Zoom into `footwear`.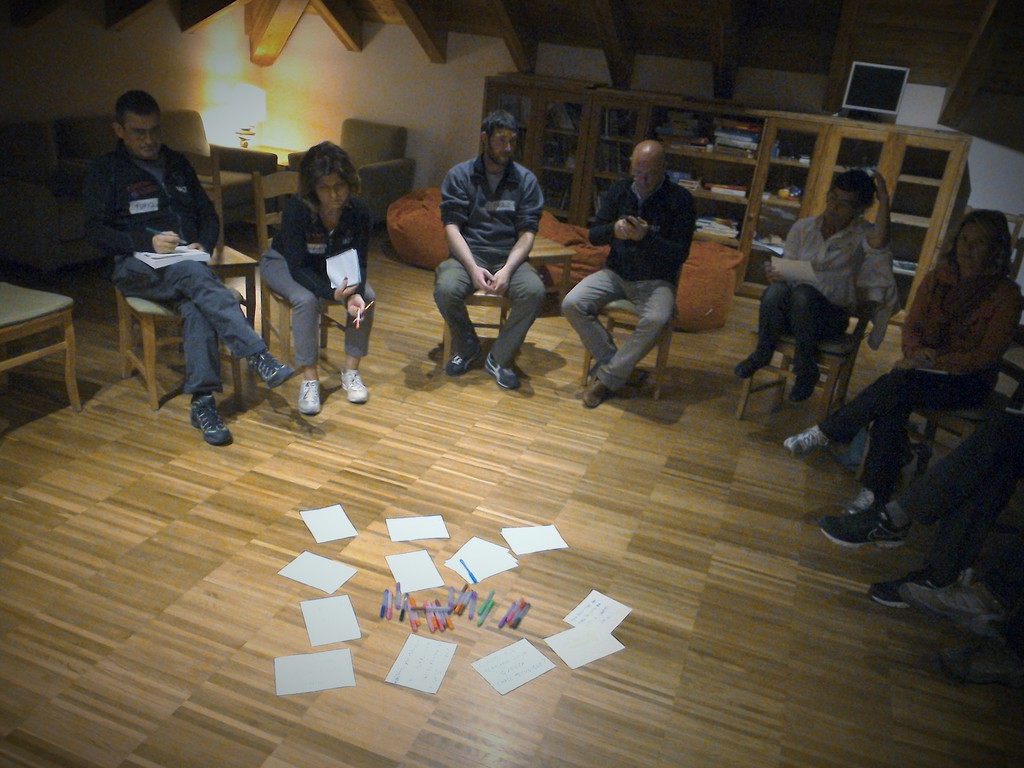
Zoom target: locate(940, 637, 1023, 696).
